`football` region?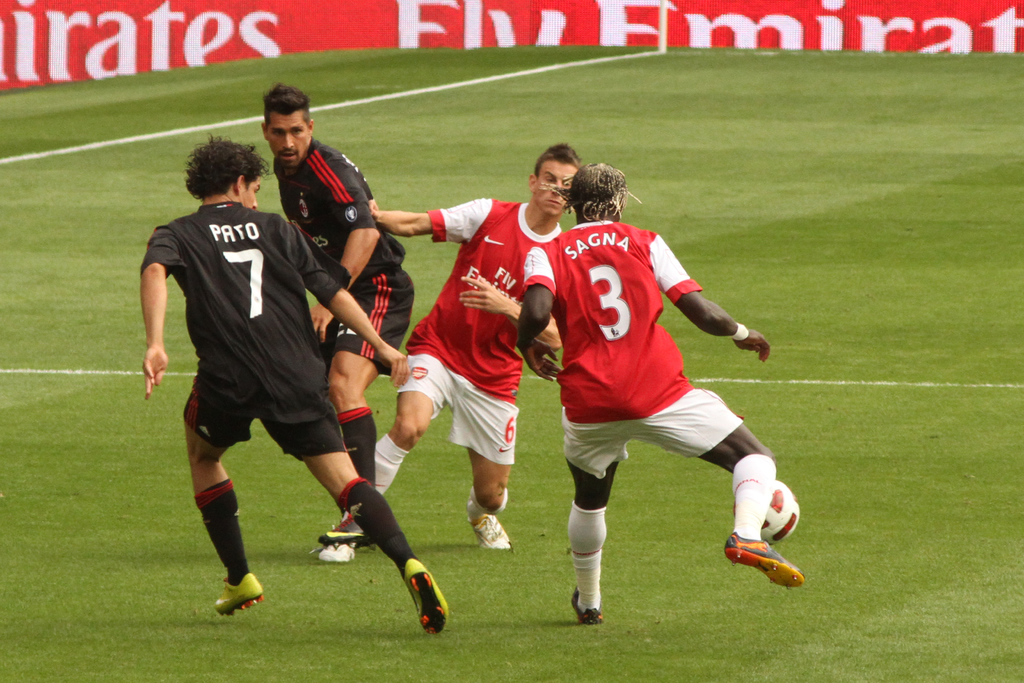
x1=757, y1=475, x2=806, y2=545
